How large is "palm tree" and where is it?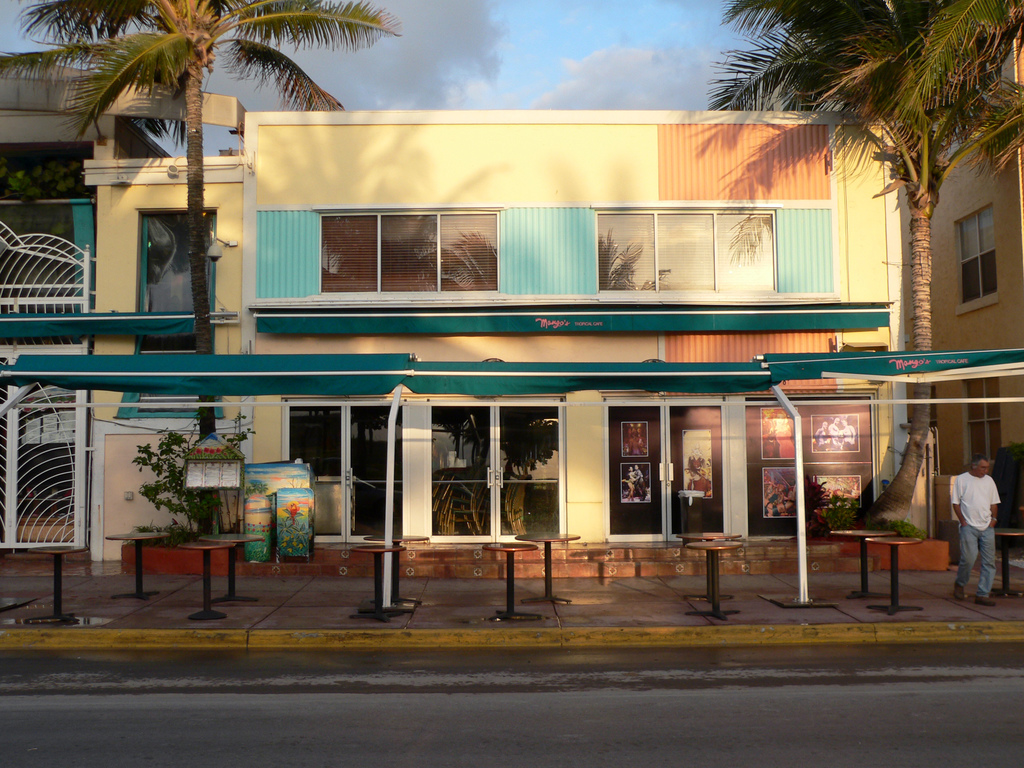
Bounding box: [x1=733, y1=0, x2=1023, y2=547].
